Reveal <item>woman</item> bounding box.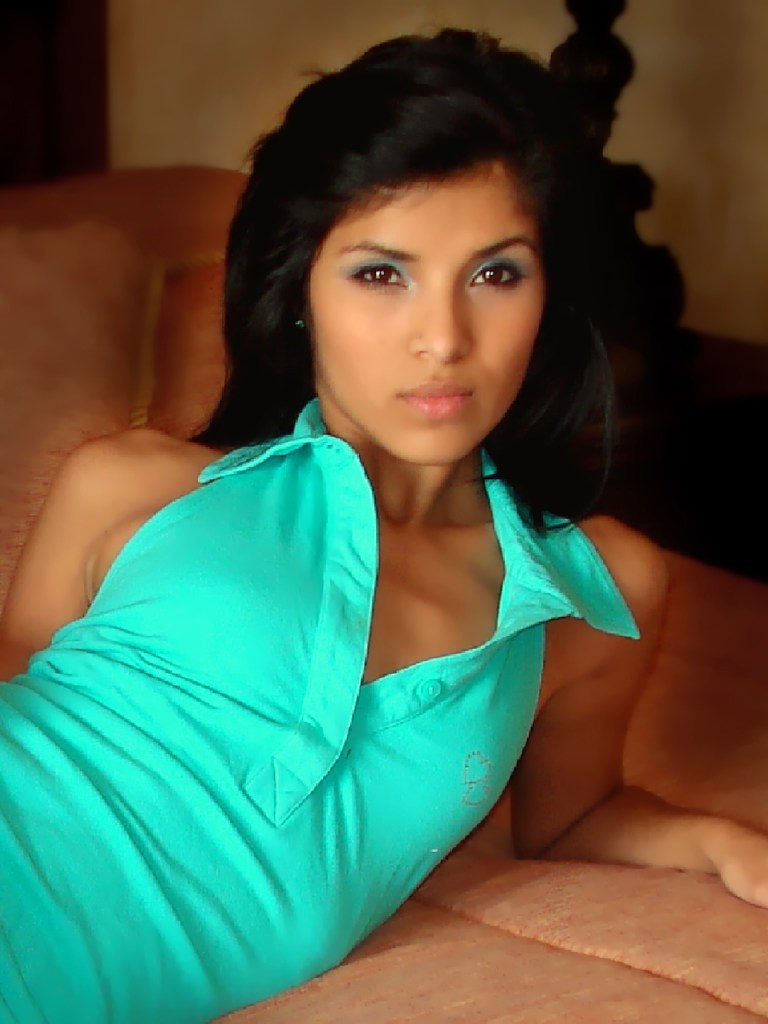
Revealed: region(0, 0, 767, 963).
